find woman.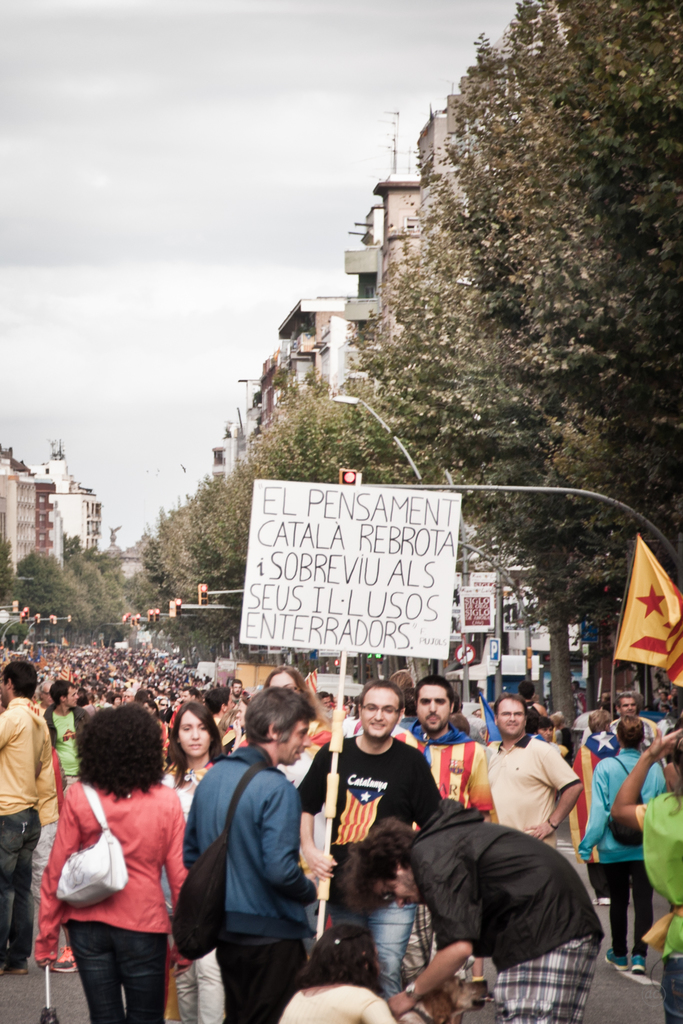
l=36, t=703, r=201, b=1023.
